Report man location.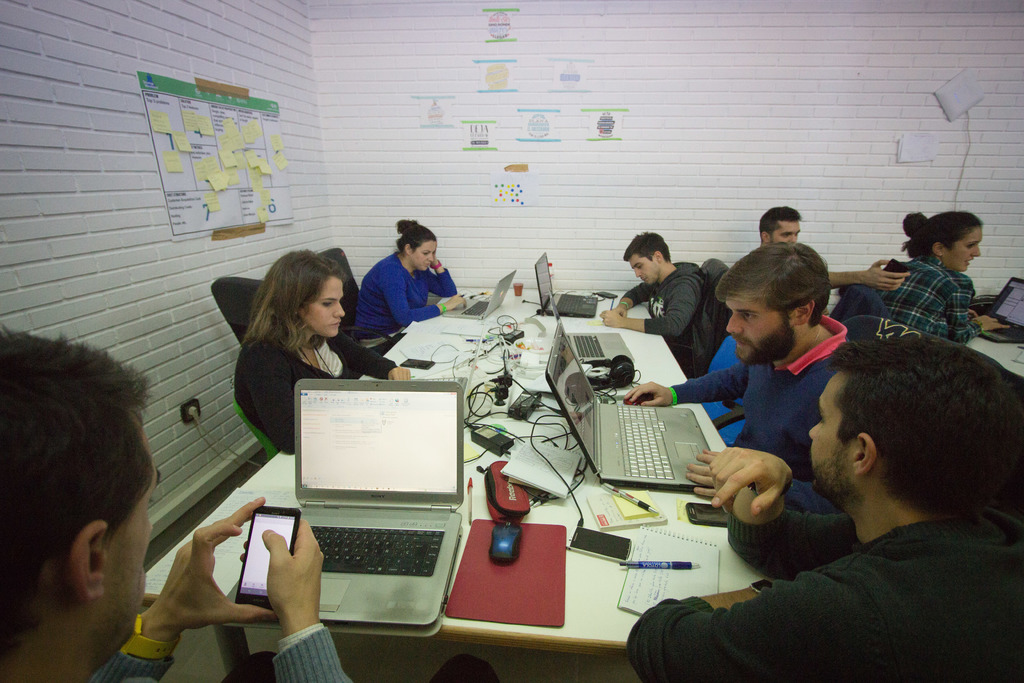
Report: 602/229/717/377.
